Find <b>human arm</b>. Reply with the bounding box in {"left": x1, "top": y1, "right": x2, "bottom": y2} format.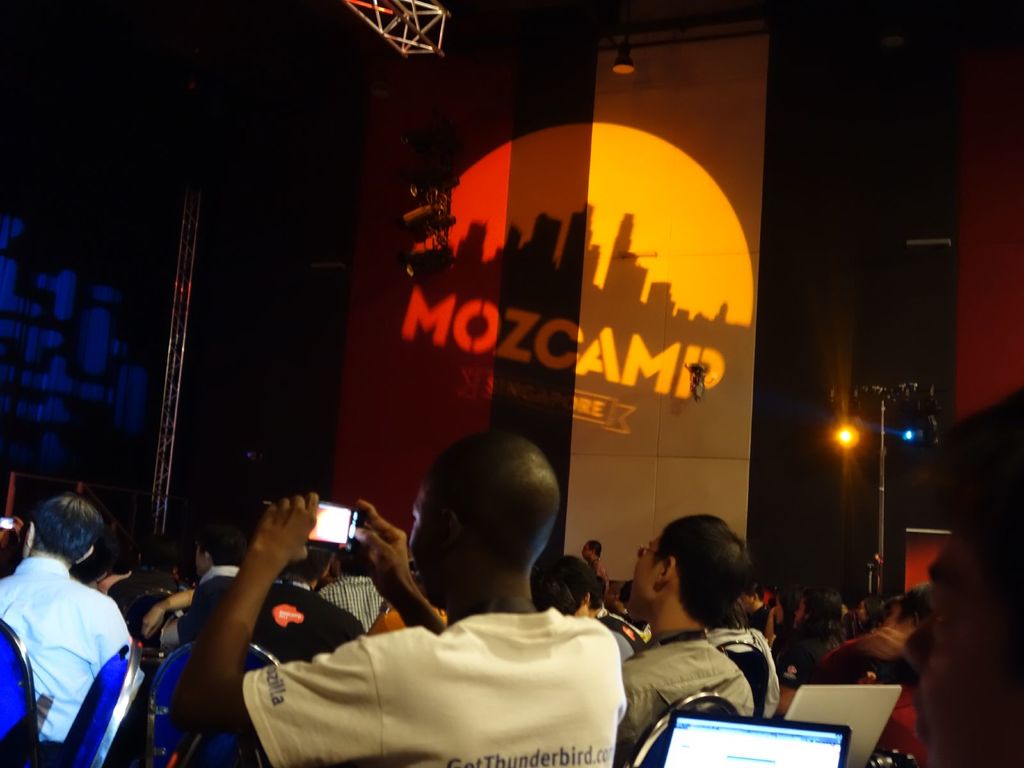
{"left": 164, "top": 516, "right": 312, "bottom": 721}.
